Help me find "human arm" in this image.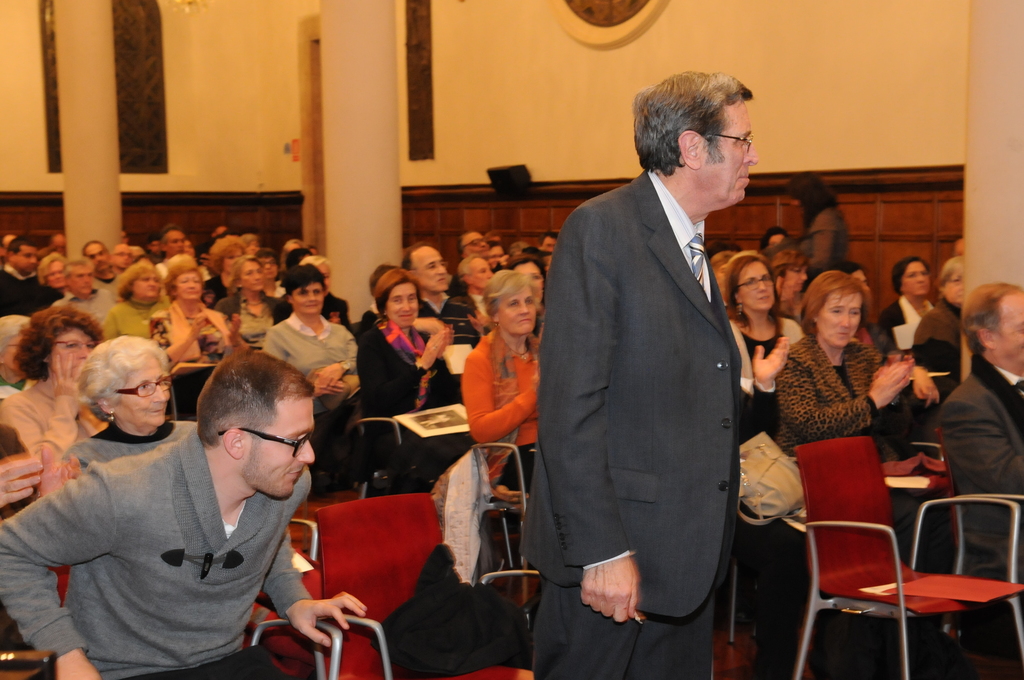
Found it: crop(433, 327, 453, 382).
